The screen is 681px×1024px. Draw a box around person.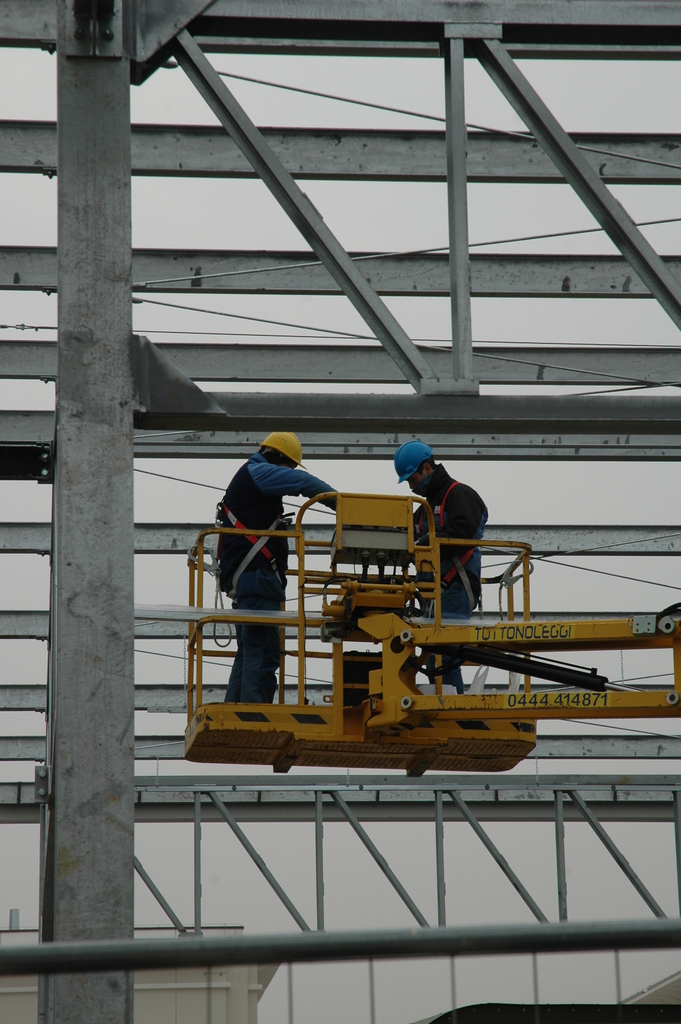
217 431 343 721.
